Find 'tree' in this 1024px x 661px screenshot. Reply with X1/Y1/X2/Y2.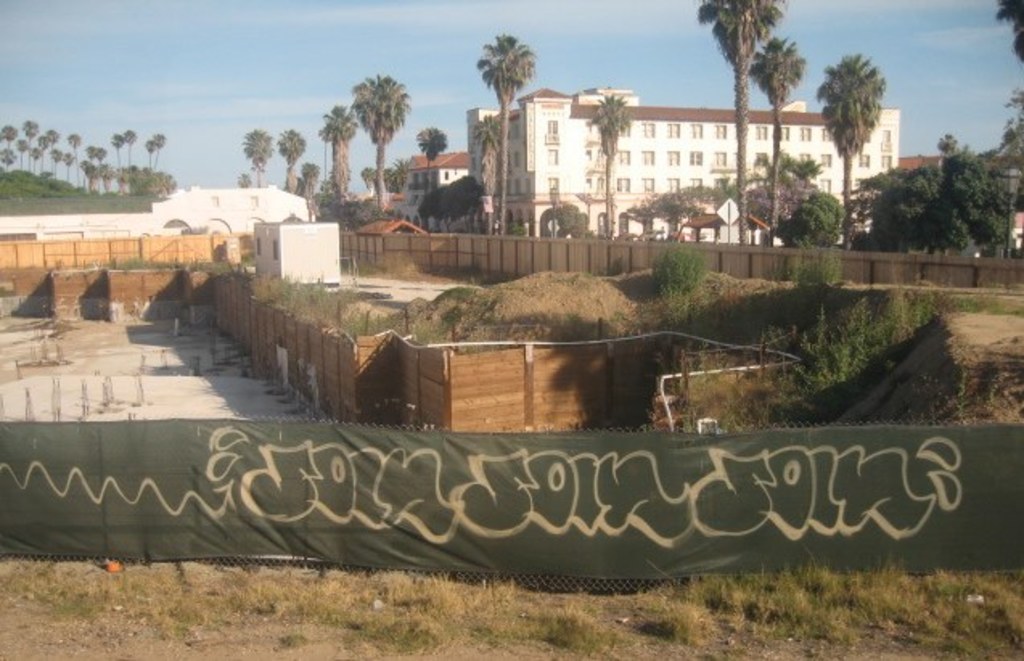
784/183/849/248.
